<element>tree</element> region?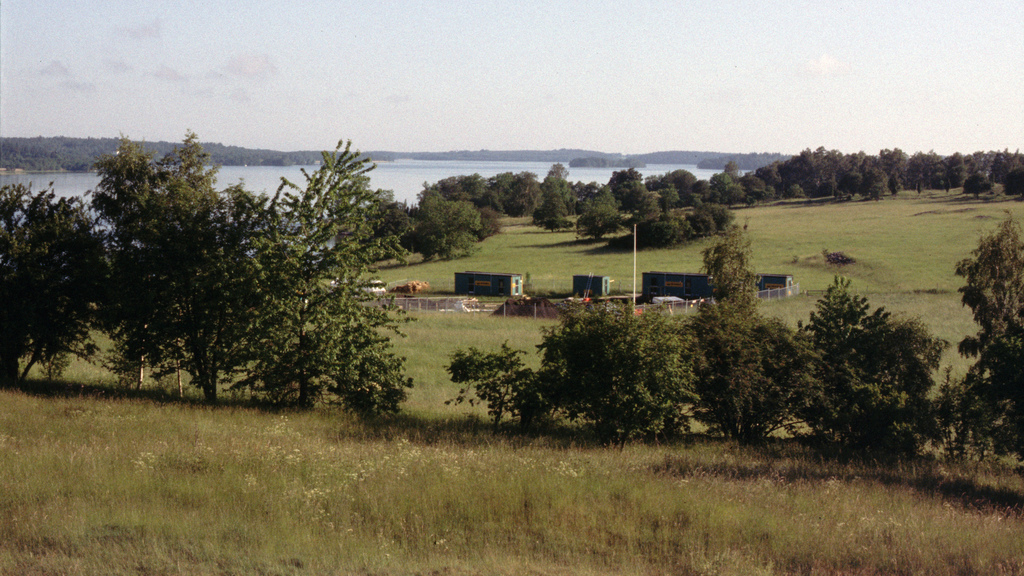
{"left": 572, "top": 186, "right": 619, "bottom": 242}
